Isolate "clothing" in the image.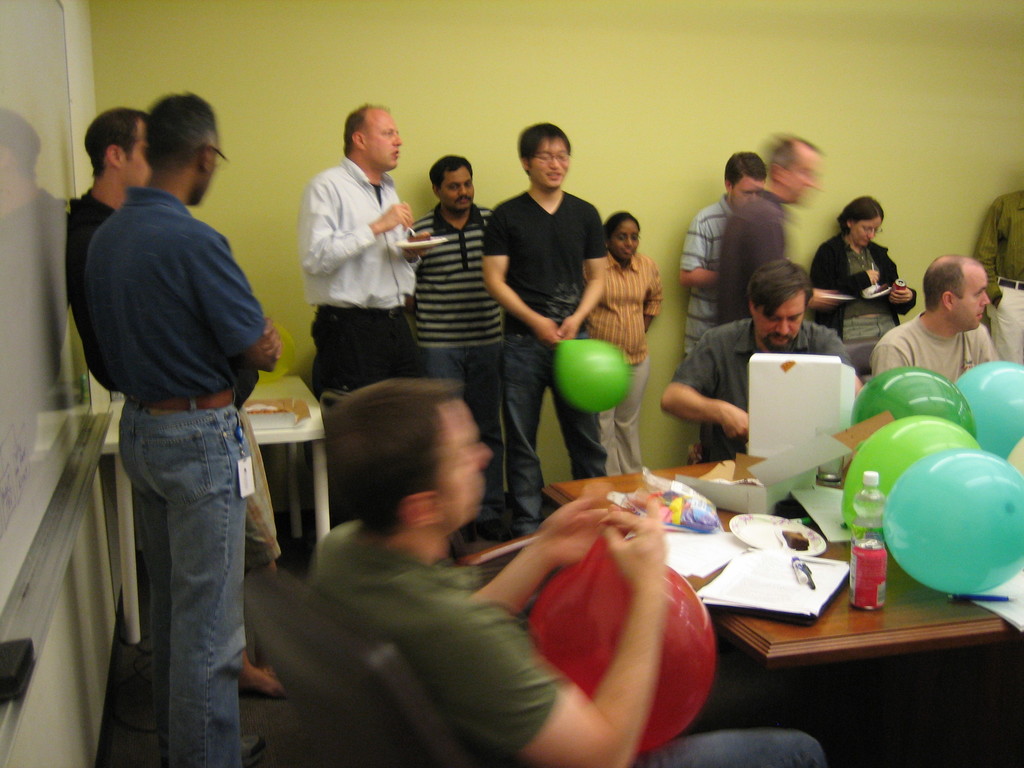
Isolated region: (239, 450, 557, 764).
